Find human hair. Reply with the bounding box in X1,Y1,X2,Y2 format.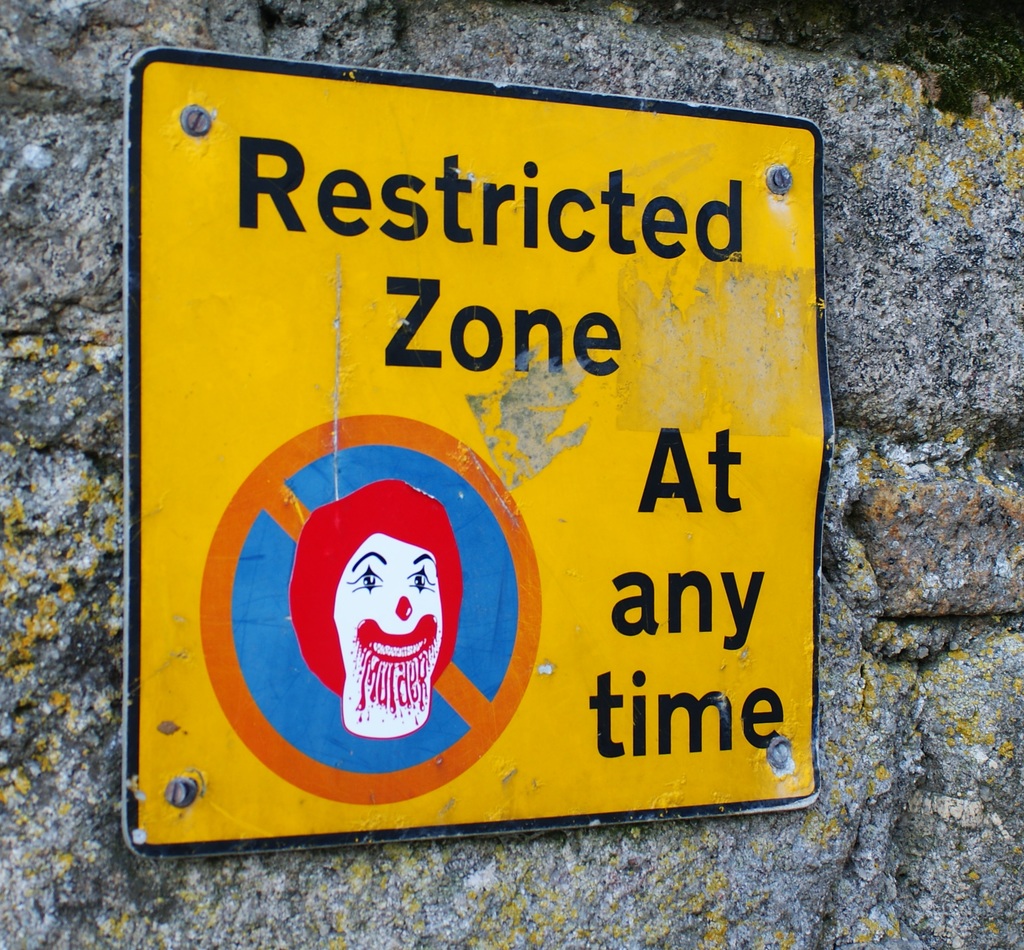
289,472,464,693.
